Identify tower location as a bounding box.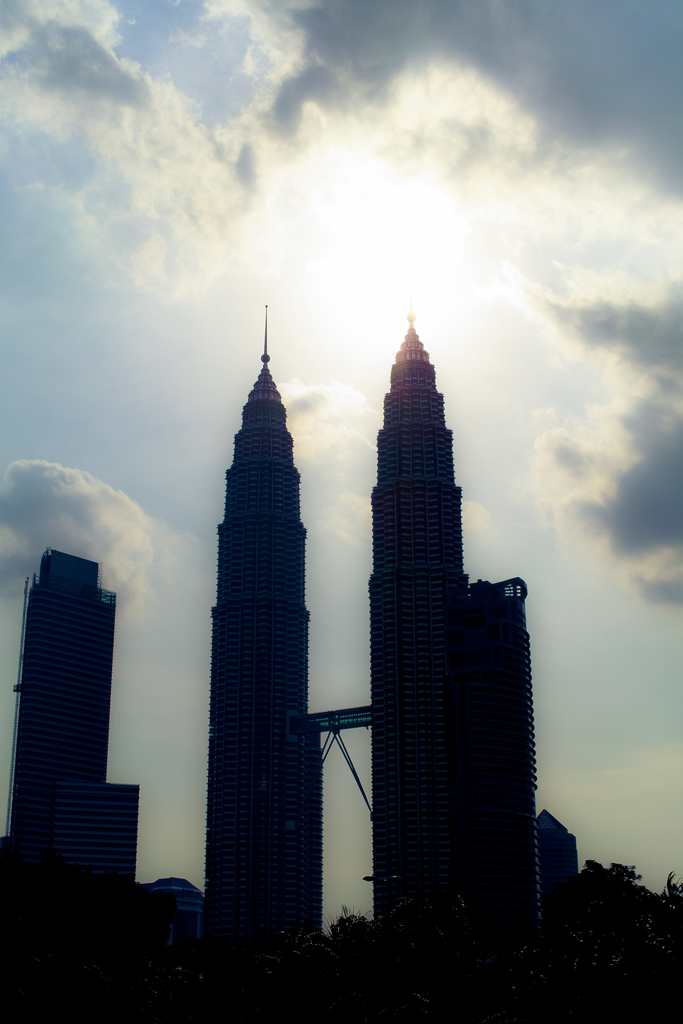
541:805:570:972.
